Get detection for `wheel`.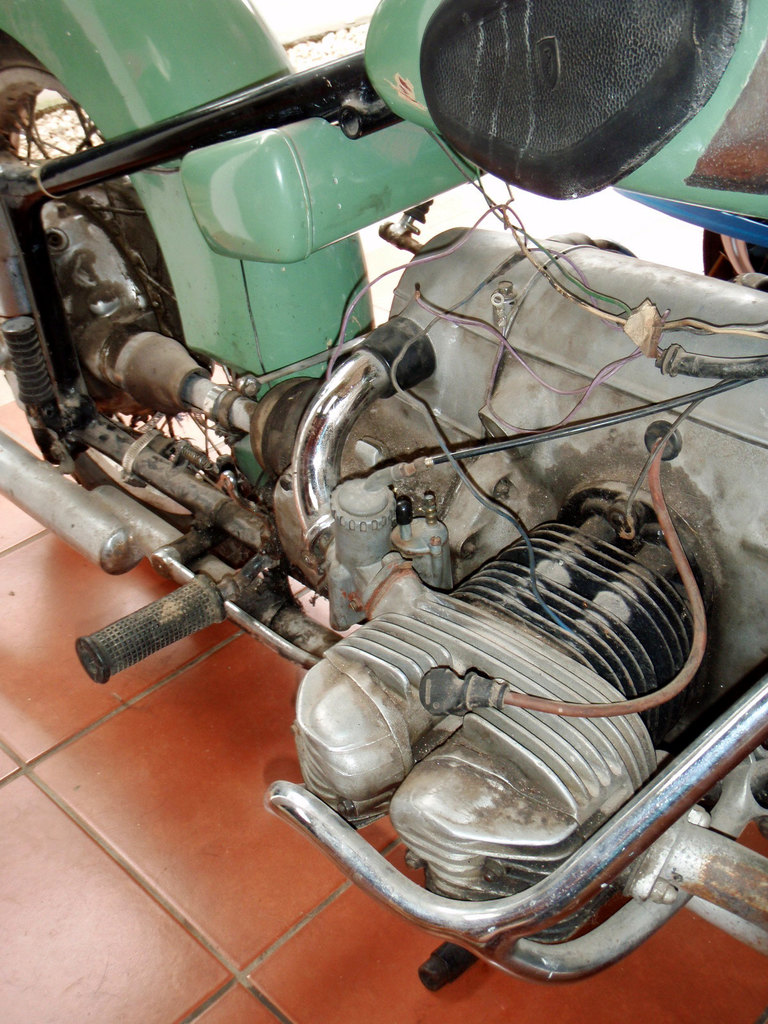
Detection: x1=0, y1=28, x2=188, y2=541.
